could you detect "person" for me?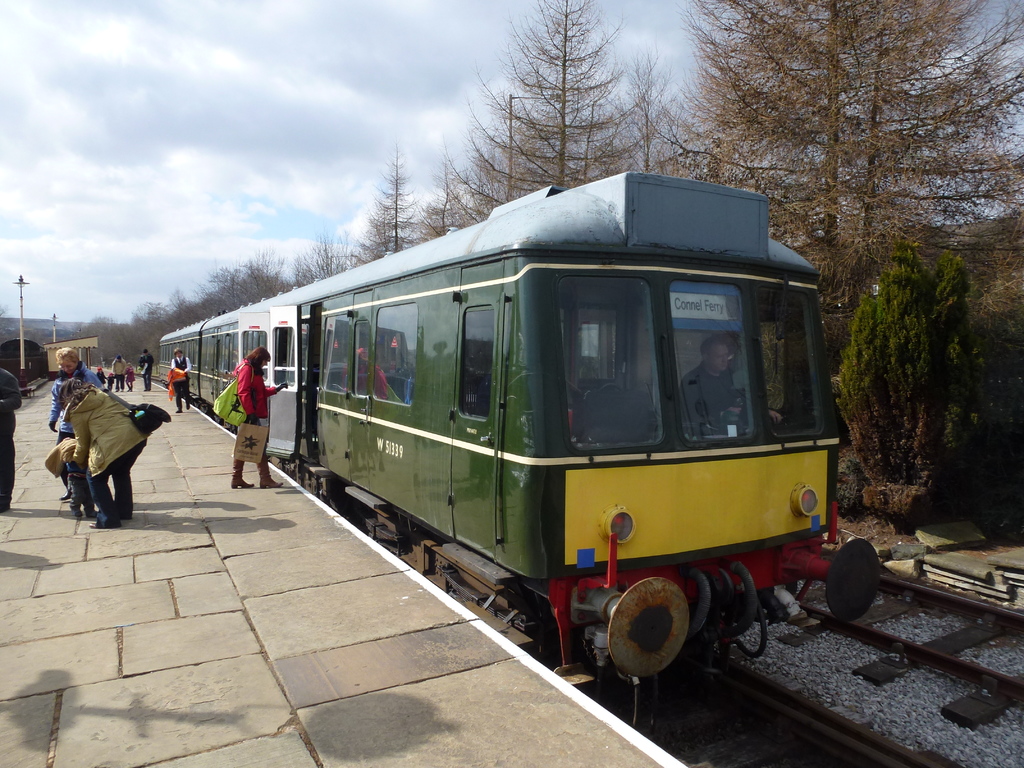
Detection result: bbox(51, 363, 152, 531).
